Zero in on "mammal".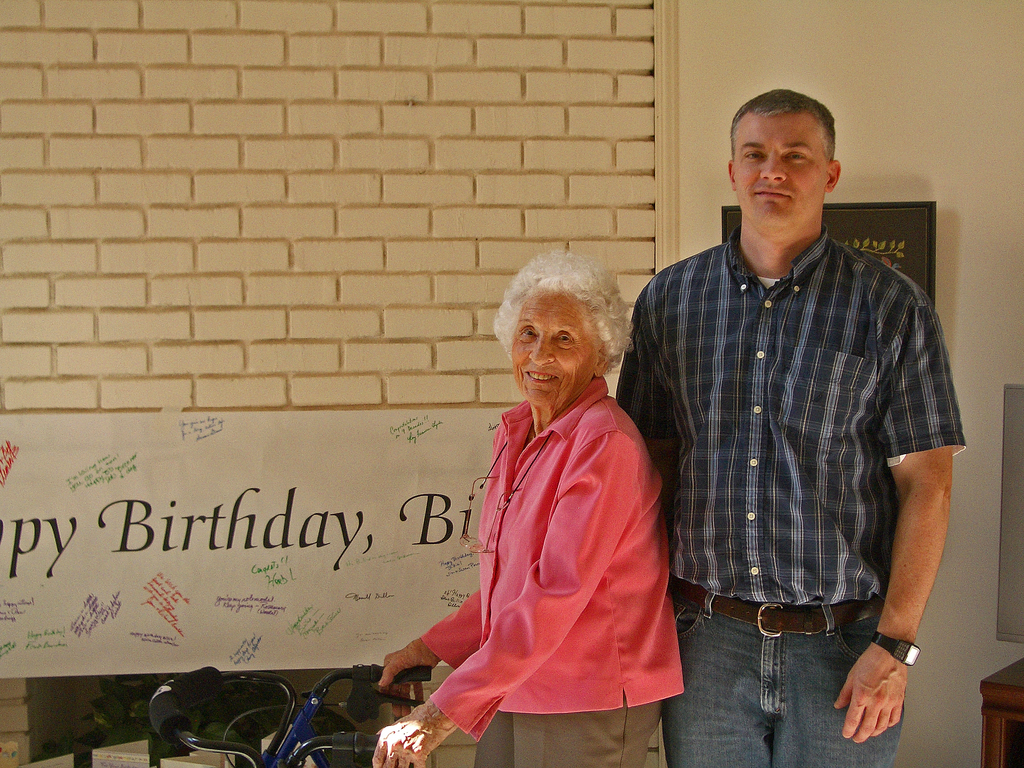
Zeroed in: (x1=403, y1=226, x2=685, y2=767).
